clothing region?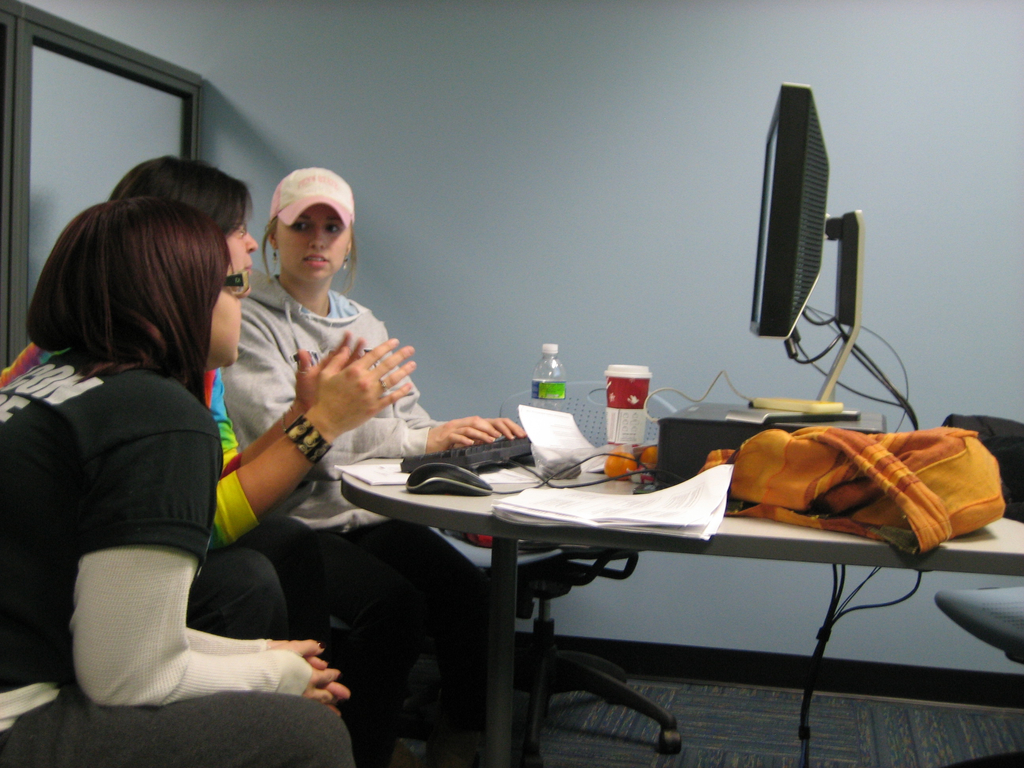
rect(227, 281, 455, 752)
